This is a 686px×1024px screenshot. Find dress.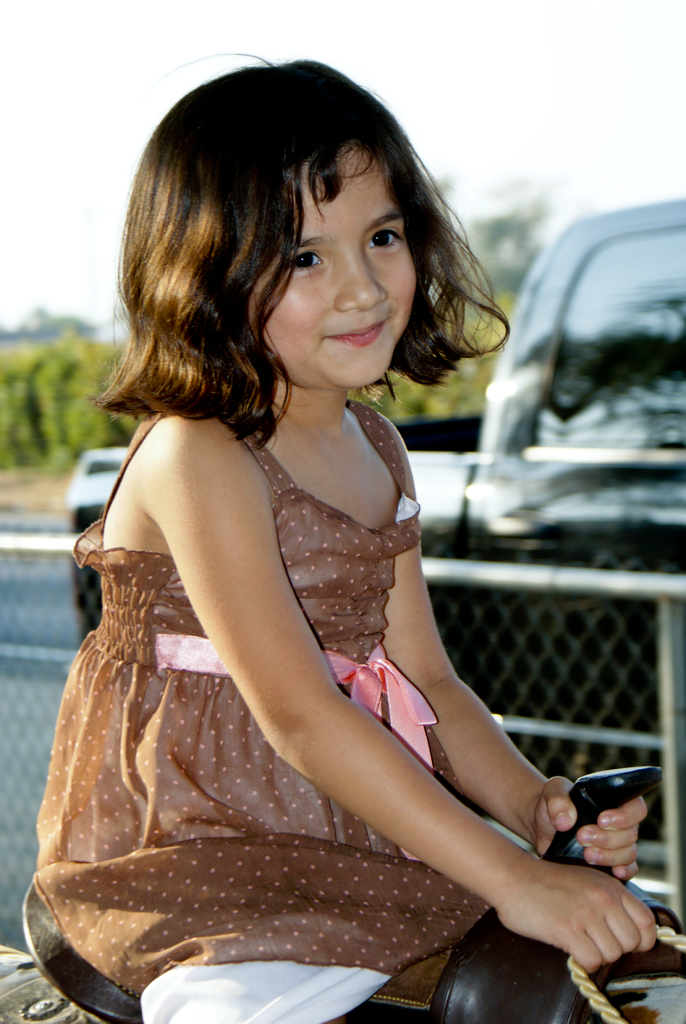
Bounding box: x1=71 y1=287 x2=597 y2=996.
